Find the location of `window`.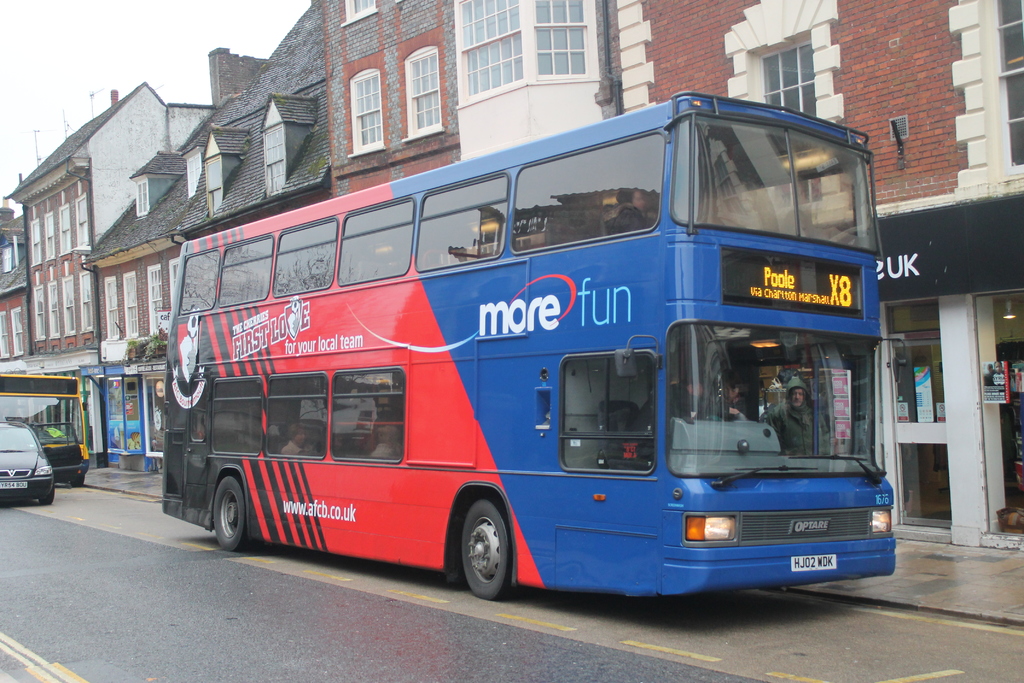
Location: rect(48, 284, 59, 344).
